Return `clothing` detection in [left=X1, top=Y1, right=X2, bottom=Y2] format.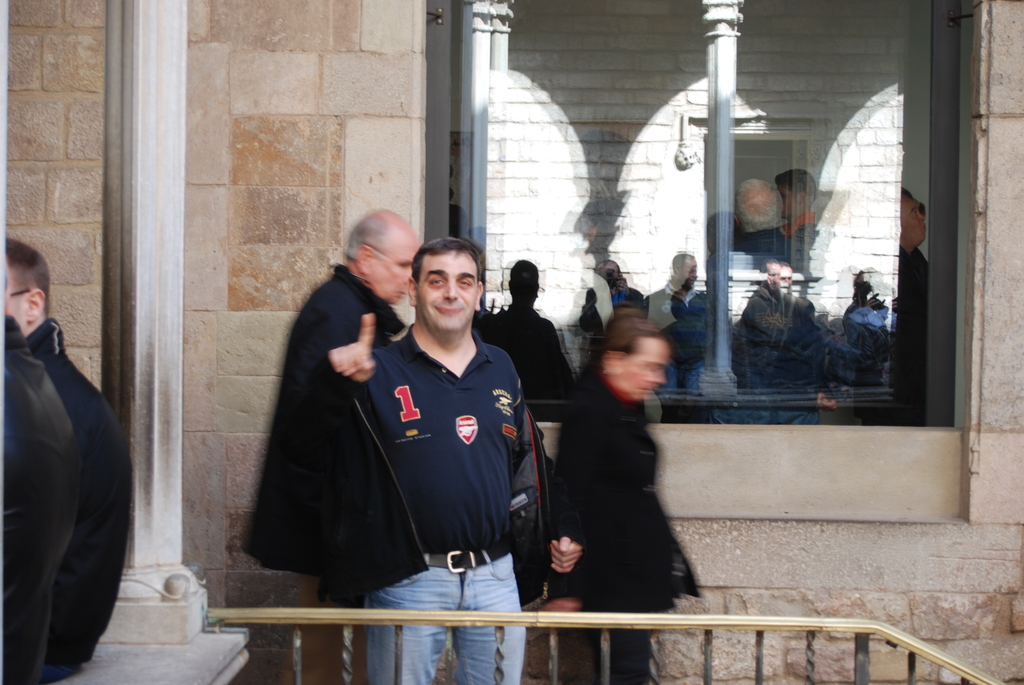
[left=283, top=265, right=412, bottom=363].
